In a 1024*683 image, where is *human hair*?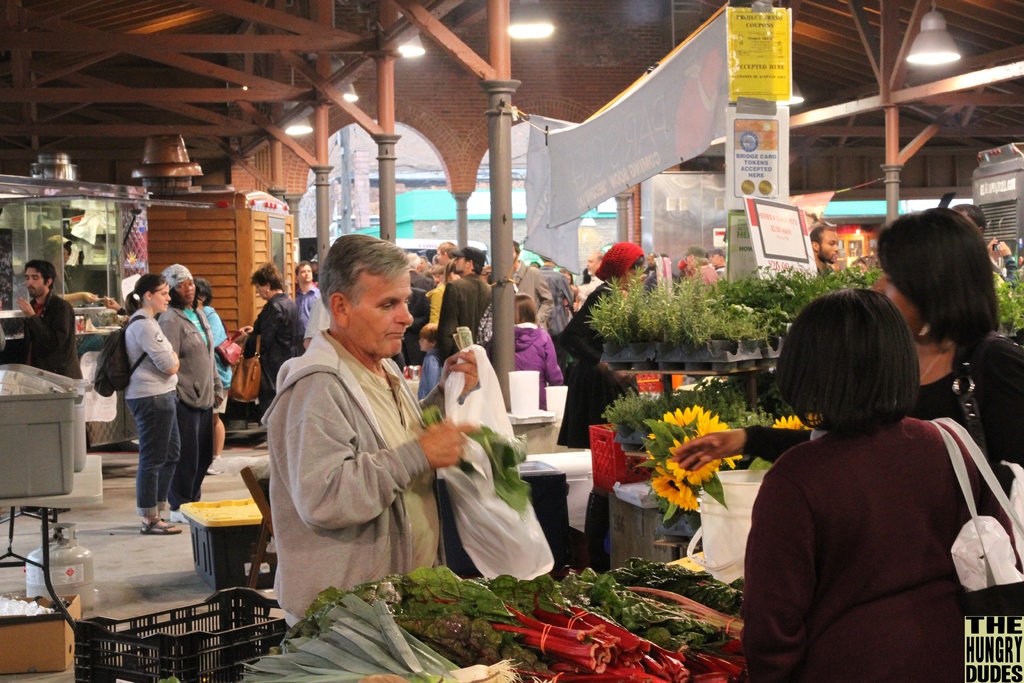
left=540, top=254, right=552, bottom=264.
